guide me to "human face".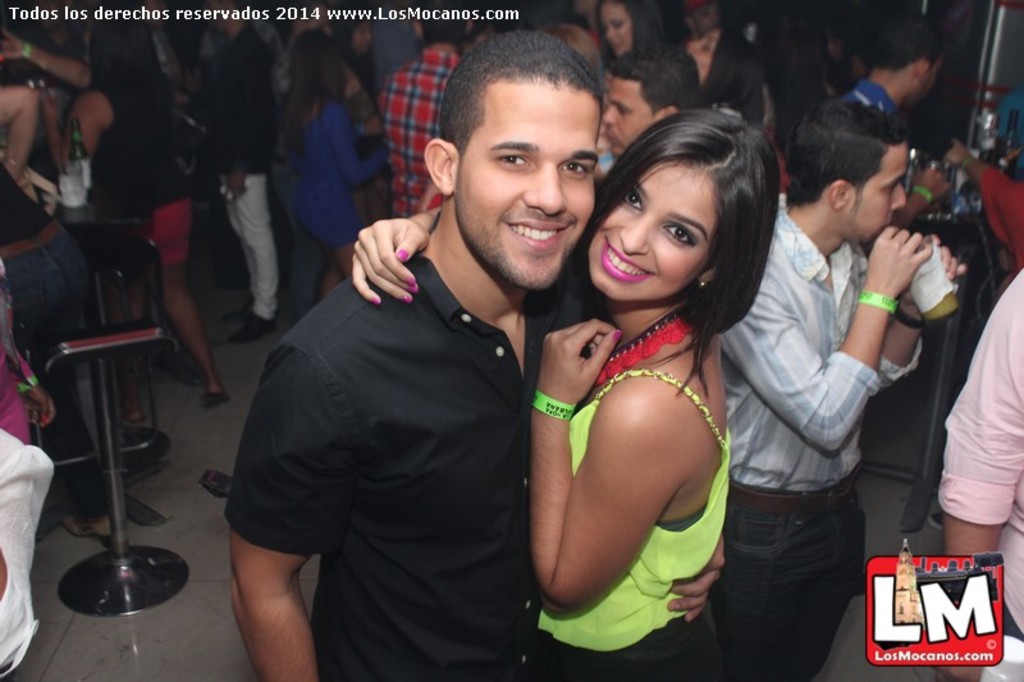
Guidance: BBox(449, 84, 598, 284).
